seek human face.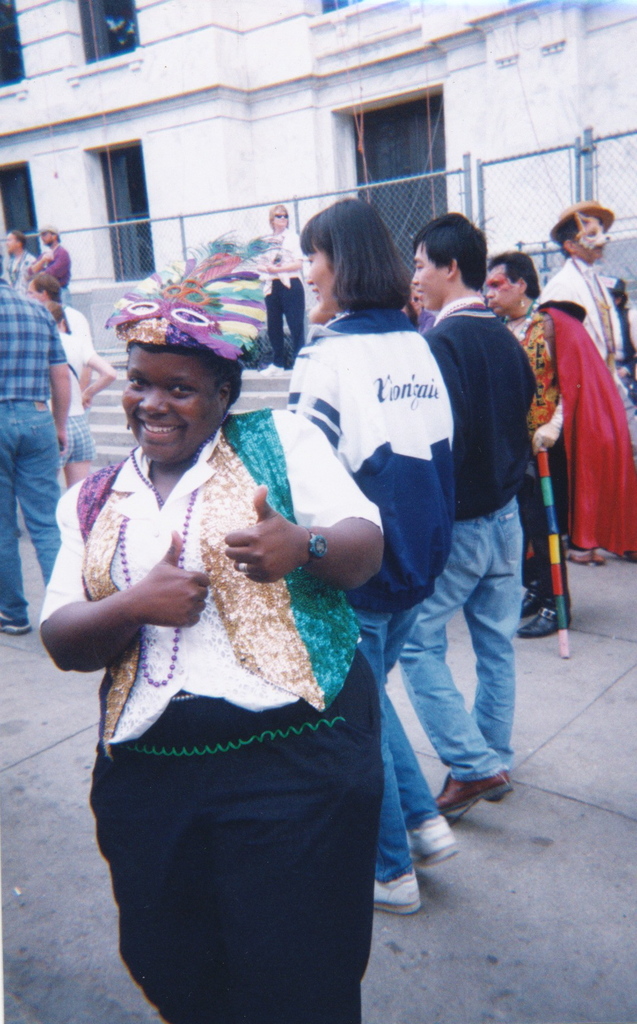
{"left": 573, "top": 213, "right": 610, "bottom": 262}.
